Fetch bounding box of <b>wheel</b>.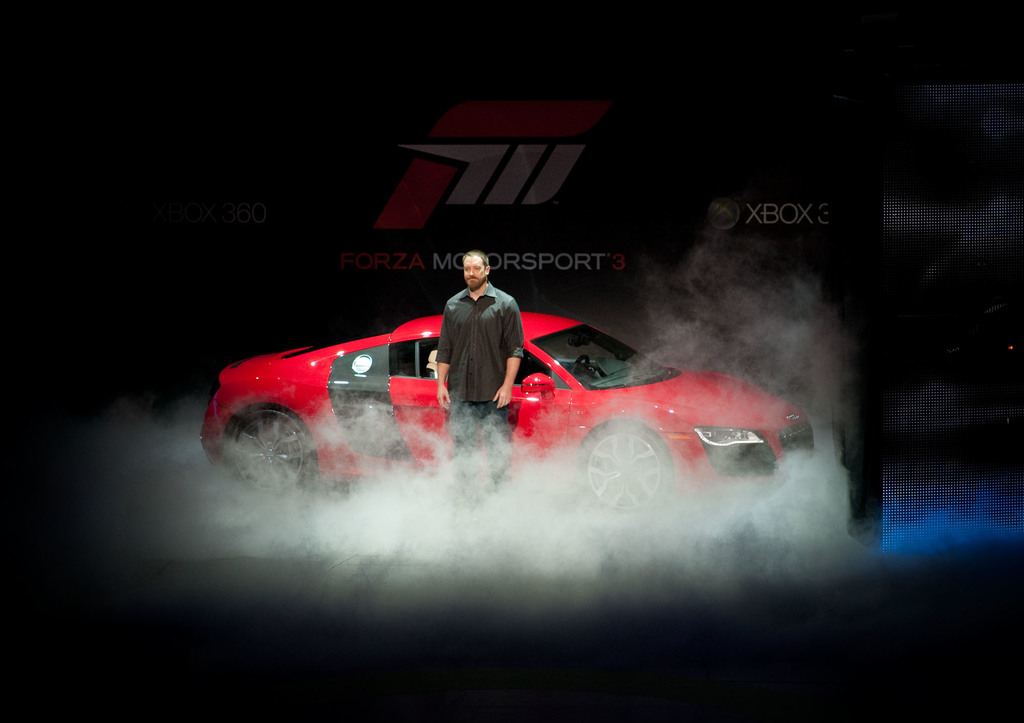
Bbox: bbox=[228, 405, 306, 494].
